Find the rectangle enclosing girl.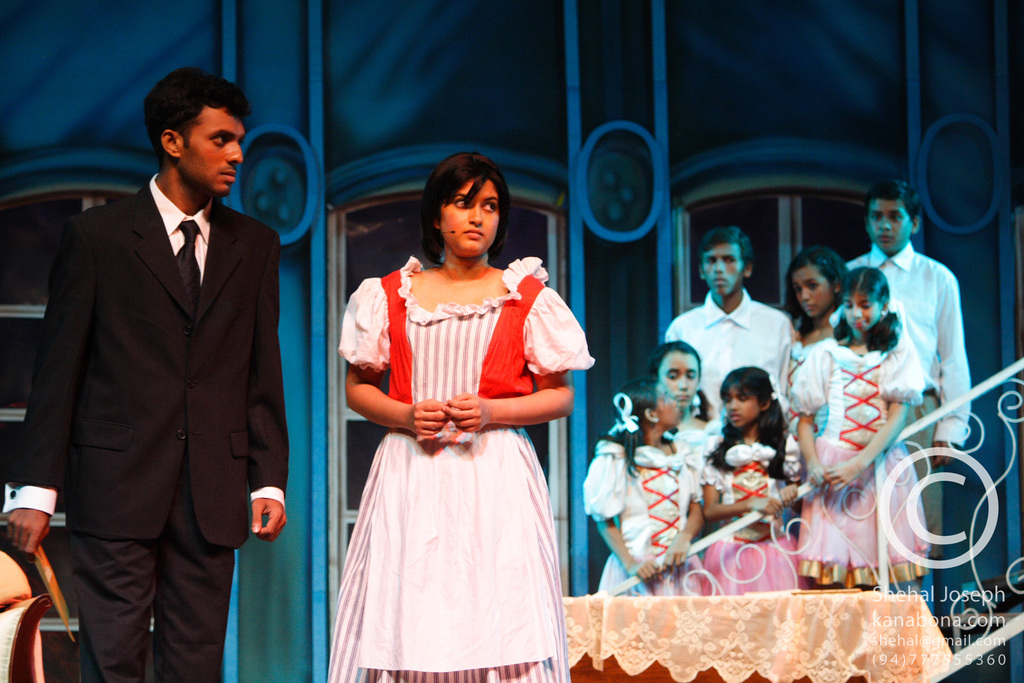
x1=788 y1=272 x2=934 y2=593.
